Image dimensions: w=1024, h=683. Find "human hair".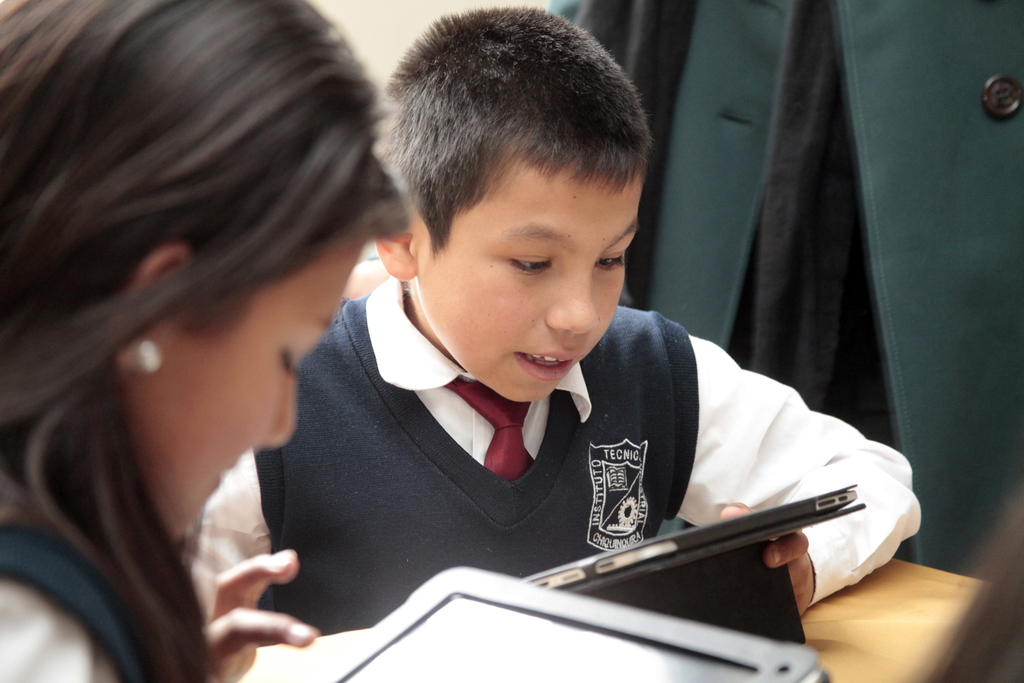
bbox=(376, 6, 656, 254).
